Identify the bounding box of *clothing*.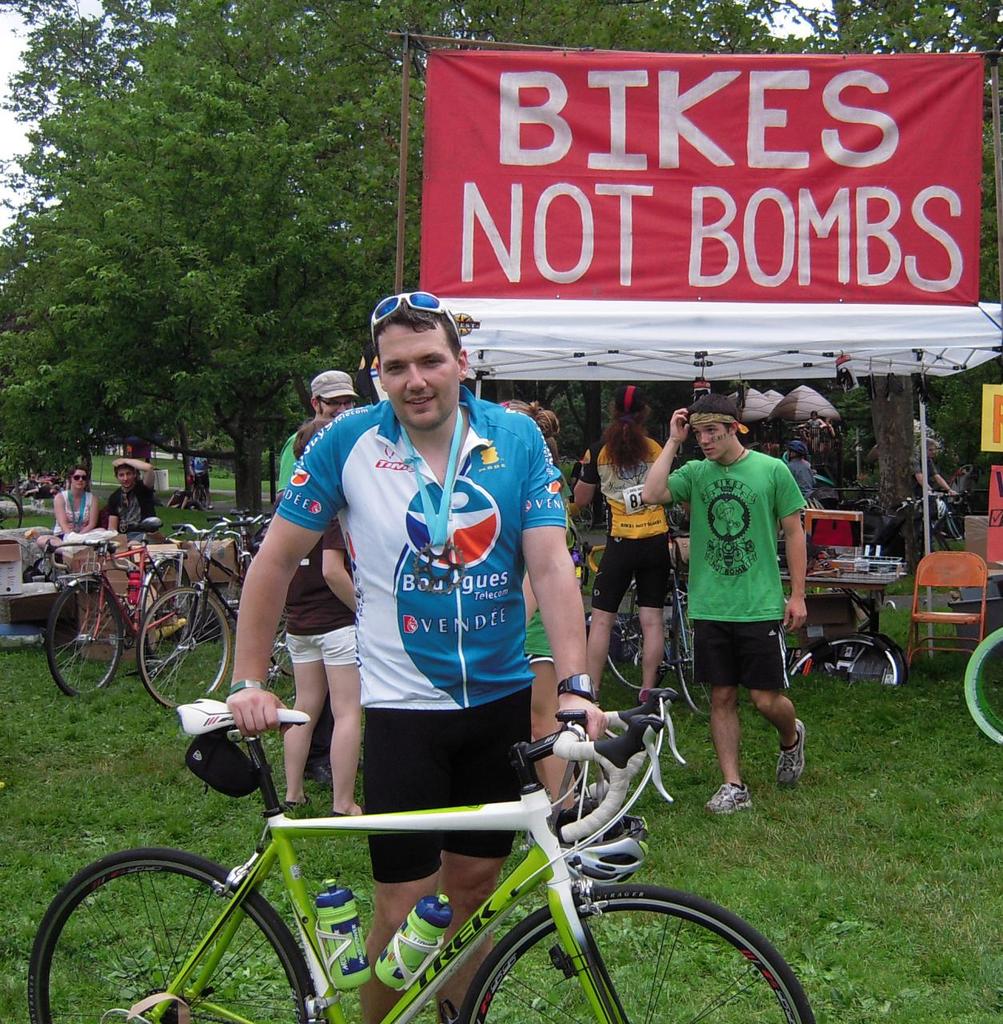
crop(53, 477, 98, 550).
